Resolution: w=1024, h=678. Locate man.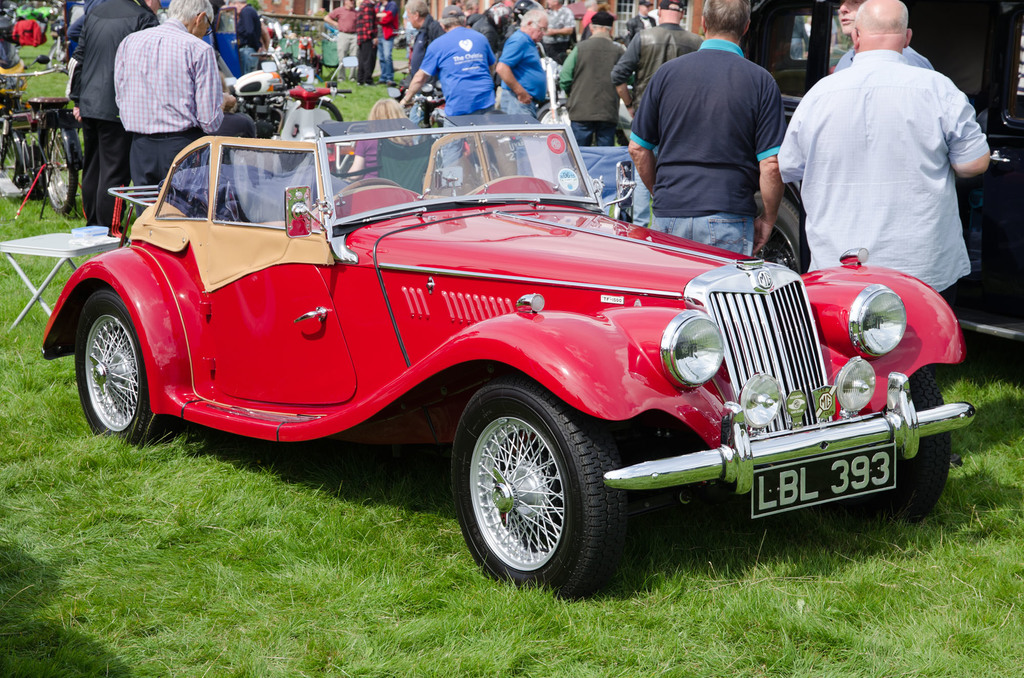
[110,0,227,218].
